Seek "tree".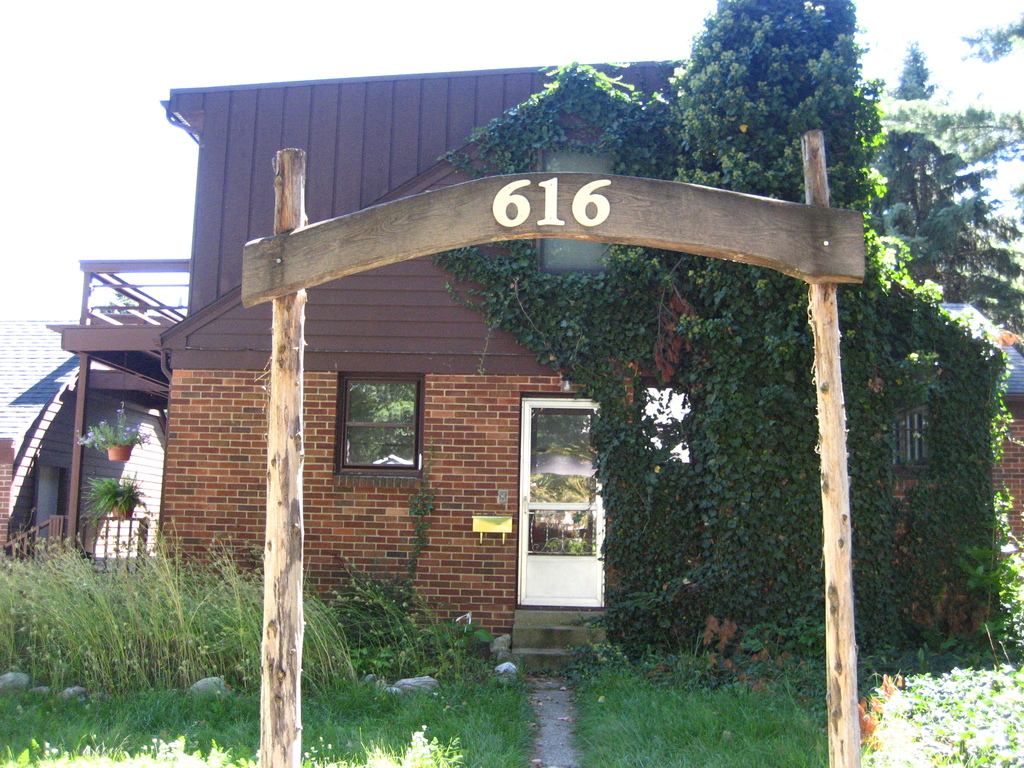
<box>872,13,1023,268</box>.
